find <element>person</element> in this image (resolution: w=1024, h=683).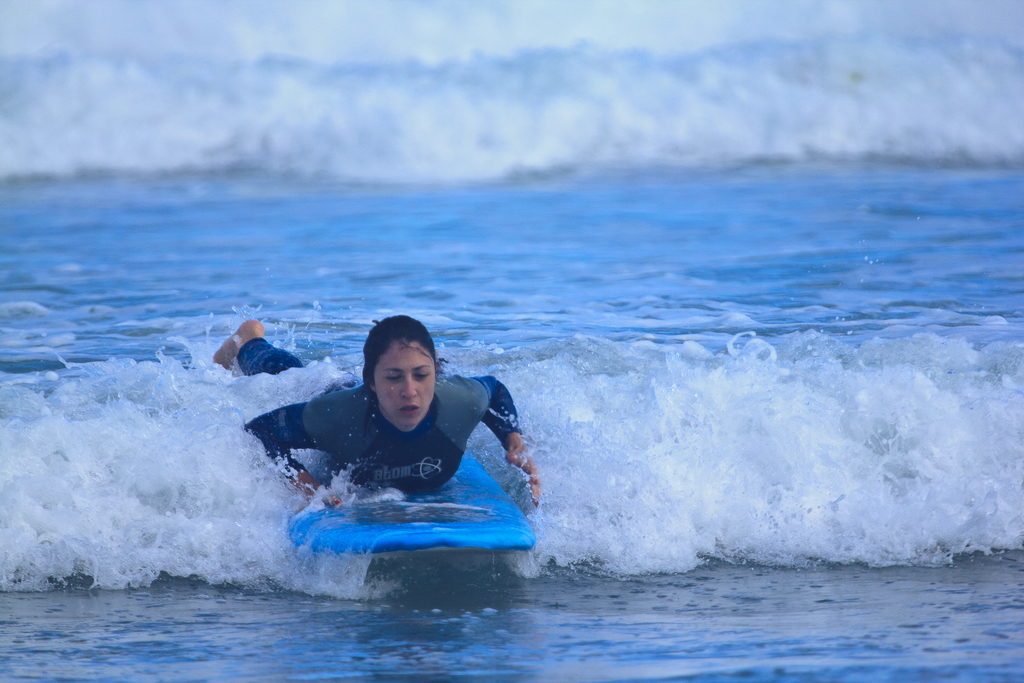
(276,284,546,577).
